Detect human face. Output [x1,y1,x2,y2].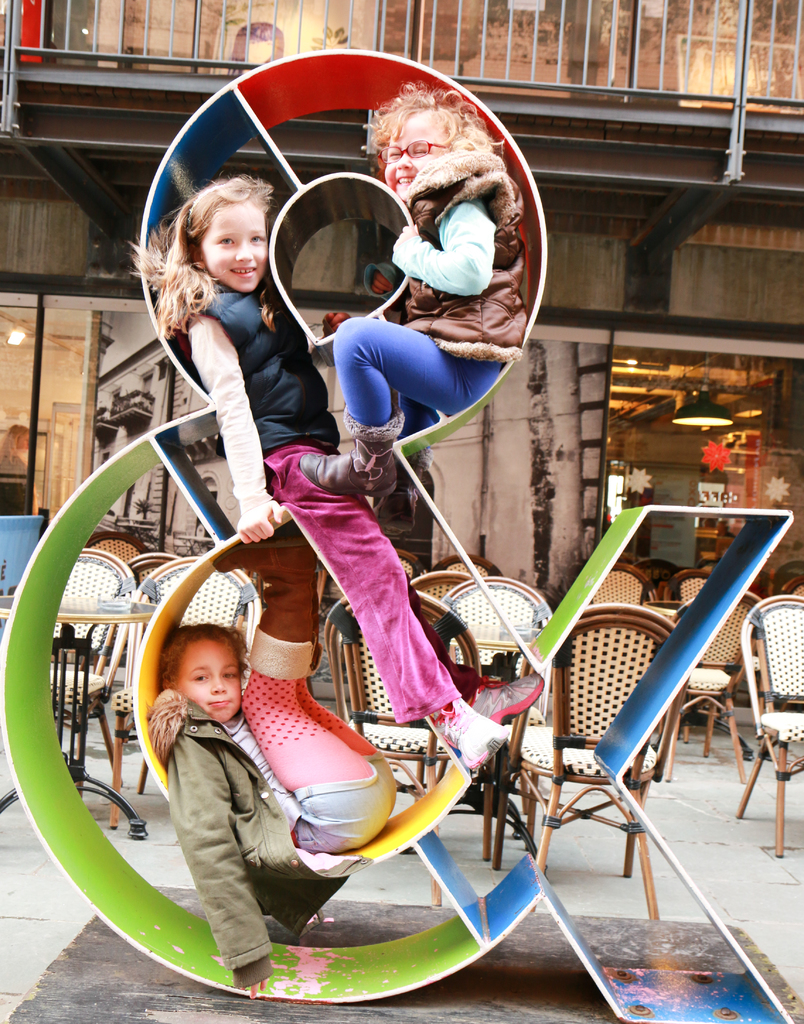
[181,644,240,728].
